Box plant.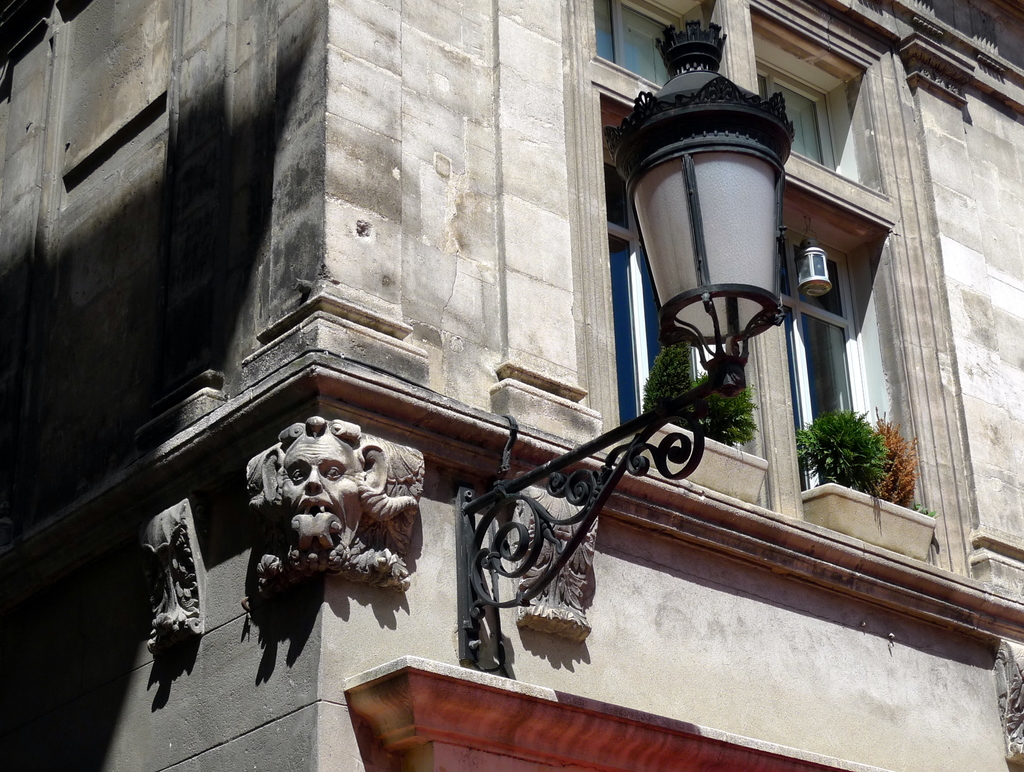
detection(795, 395, 907, 501).
